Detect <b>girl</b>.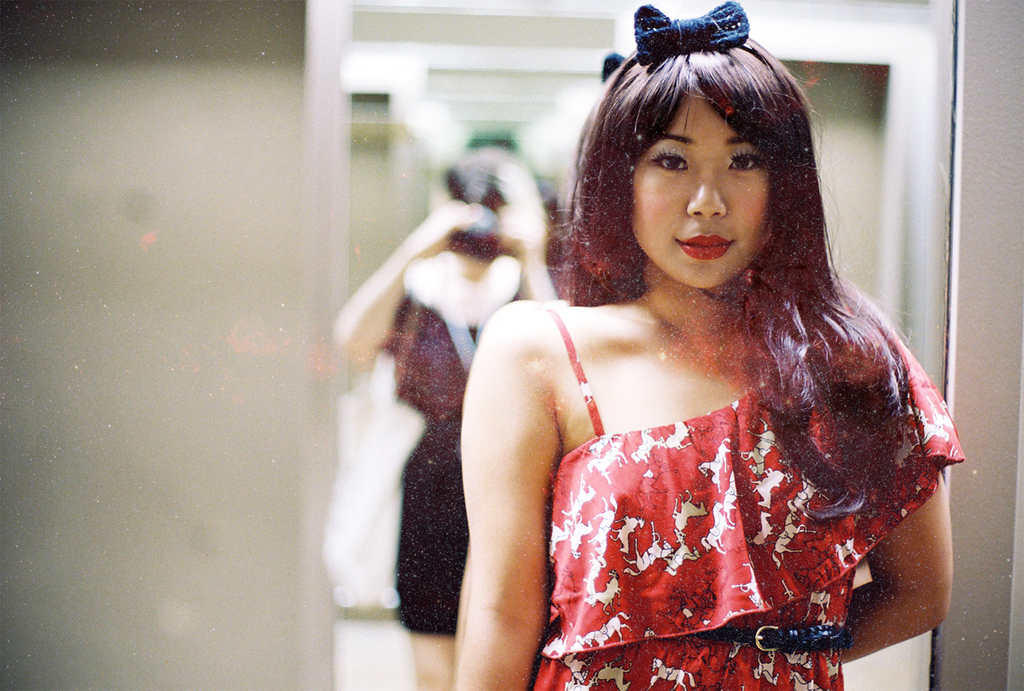
Detected at [left=442, top=0, right=965, bottom=690].
